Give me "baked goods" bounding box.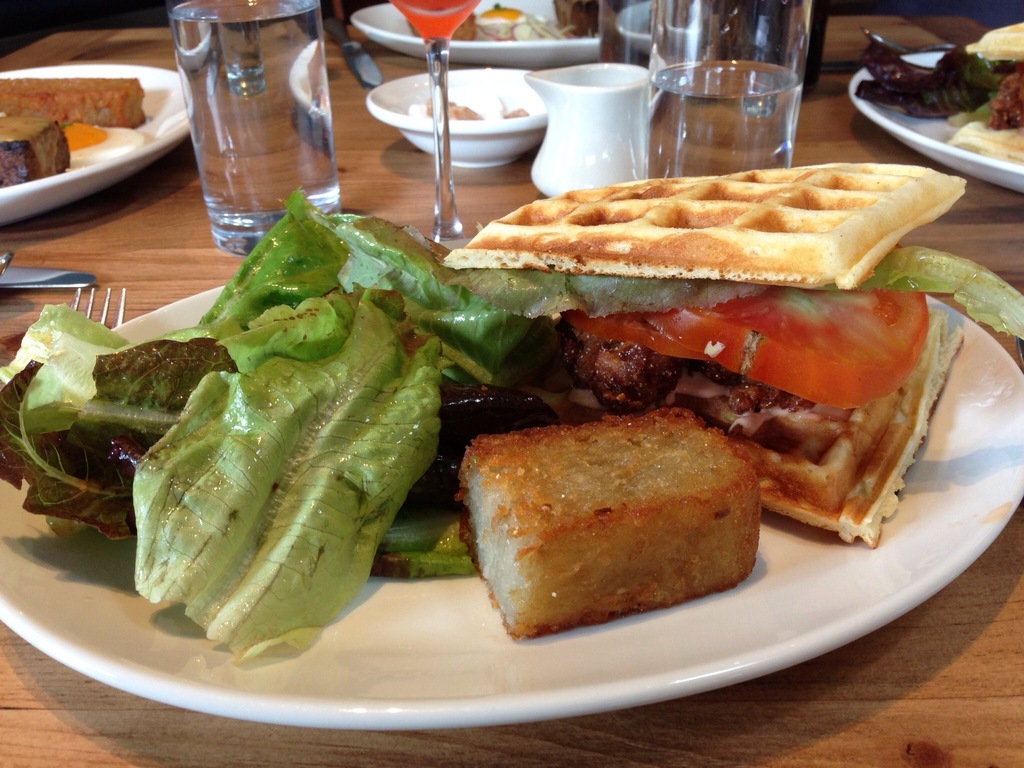
select_region(456, 401, 760, 643).
